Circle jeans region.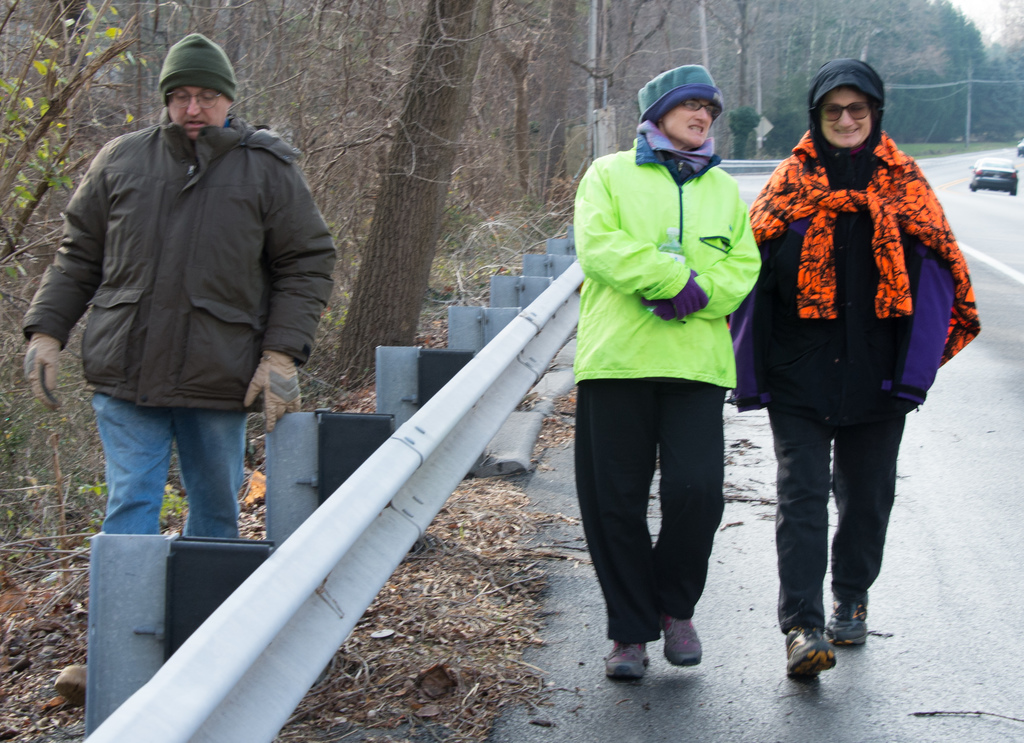
Region: 90/395/252/539.
